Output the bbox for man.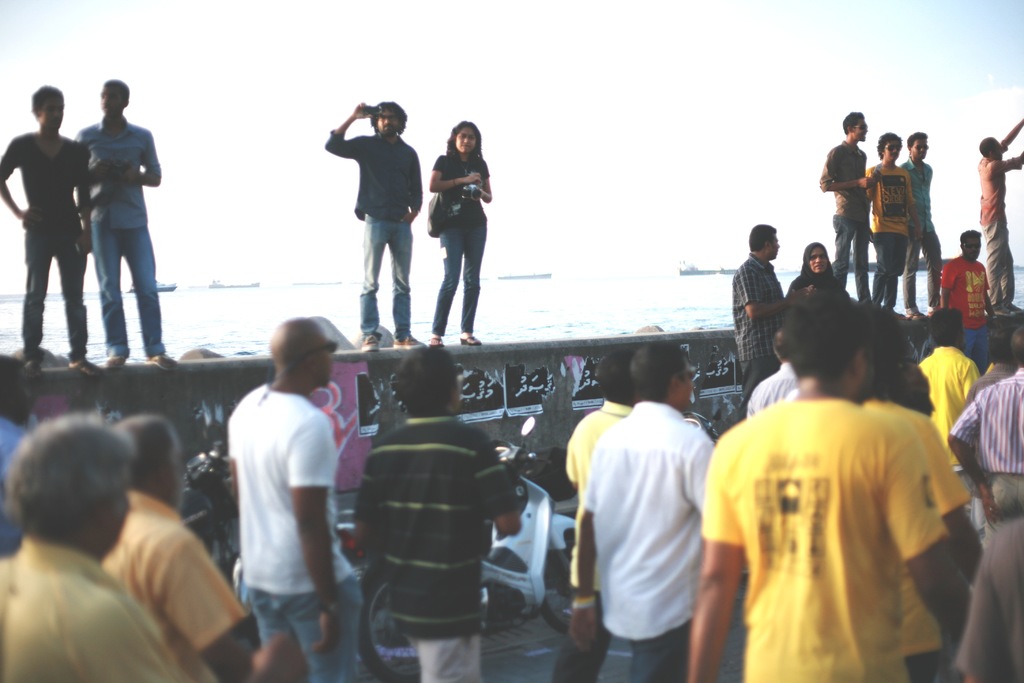
[199, 307, 349, 666].
